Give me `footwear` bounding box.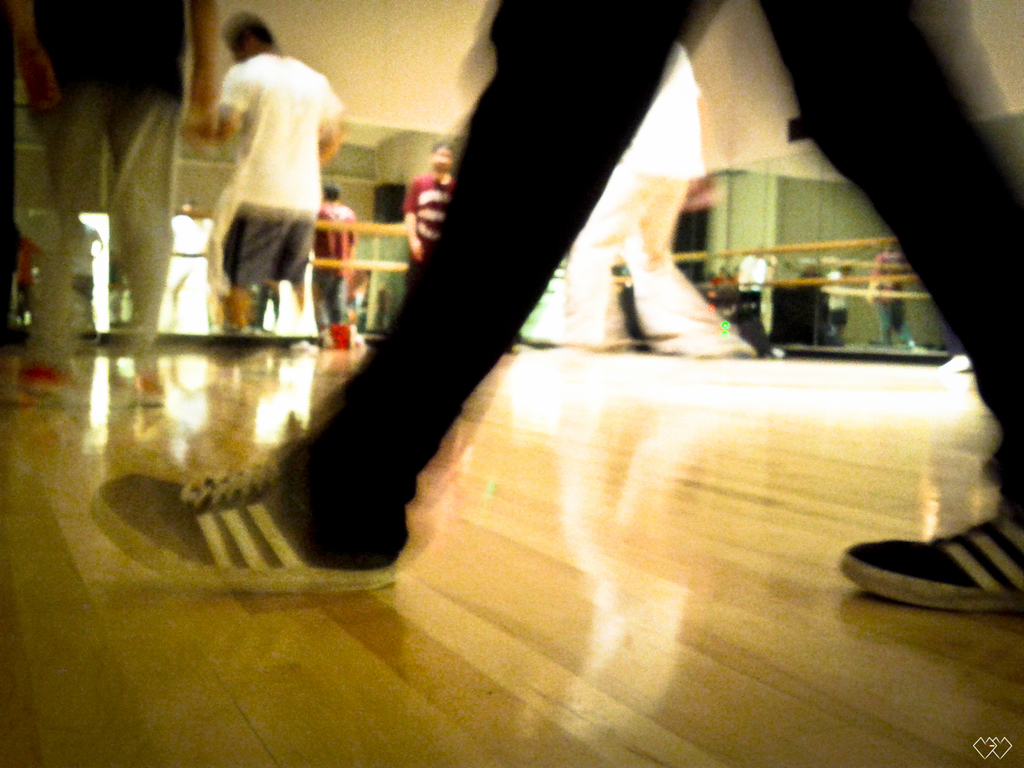
x1=11, y1=358, x2=93, y2=410.
